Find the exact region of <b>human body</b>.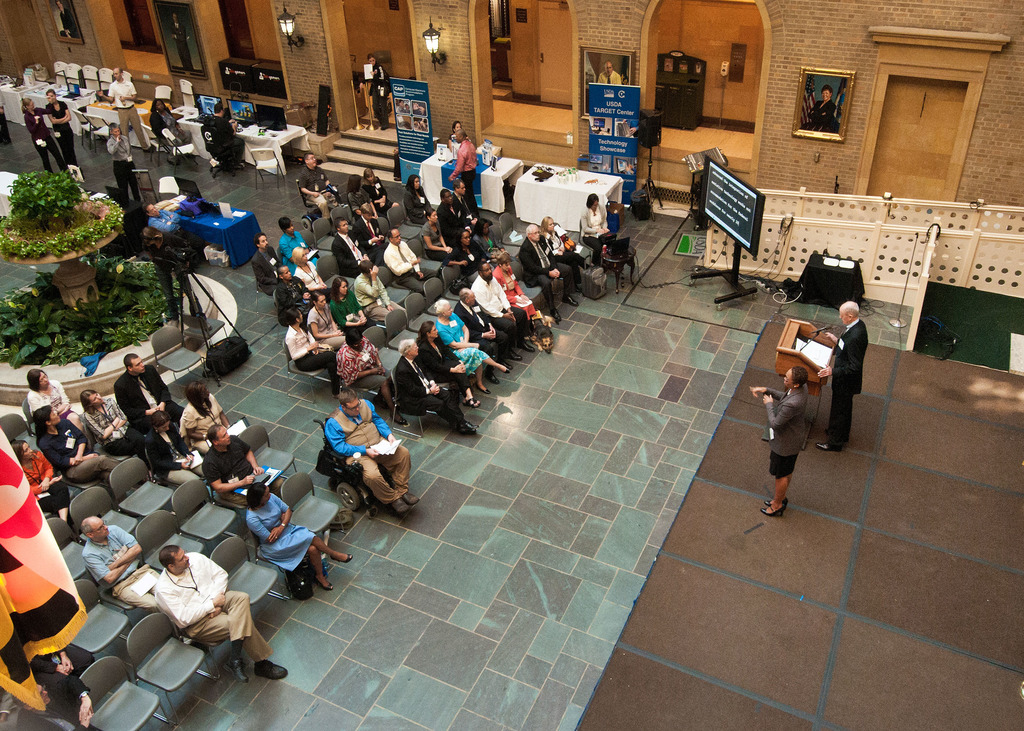
Exact region: [left=294, top=246, right=326, bottom=295].
